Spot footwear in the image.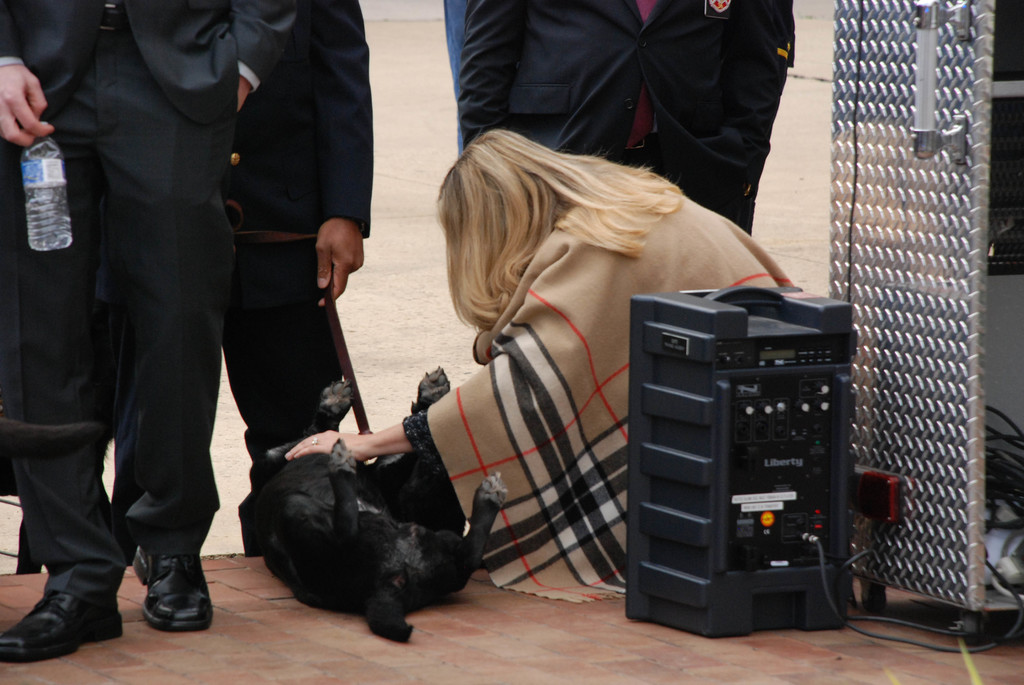
footwear found at l=136, t=546, r=215, b=633.
